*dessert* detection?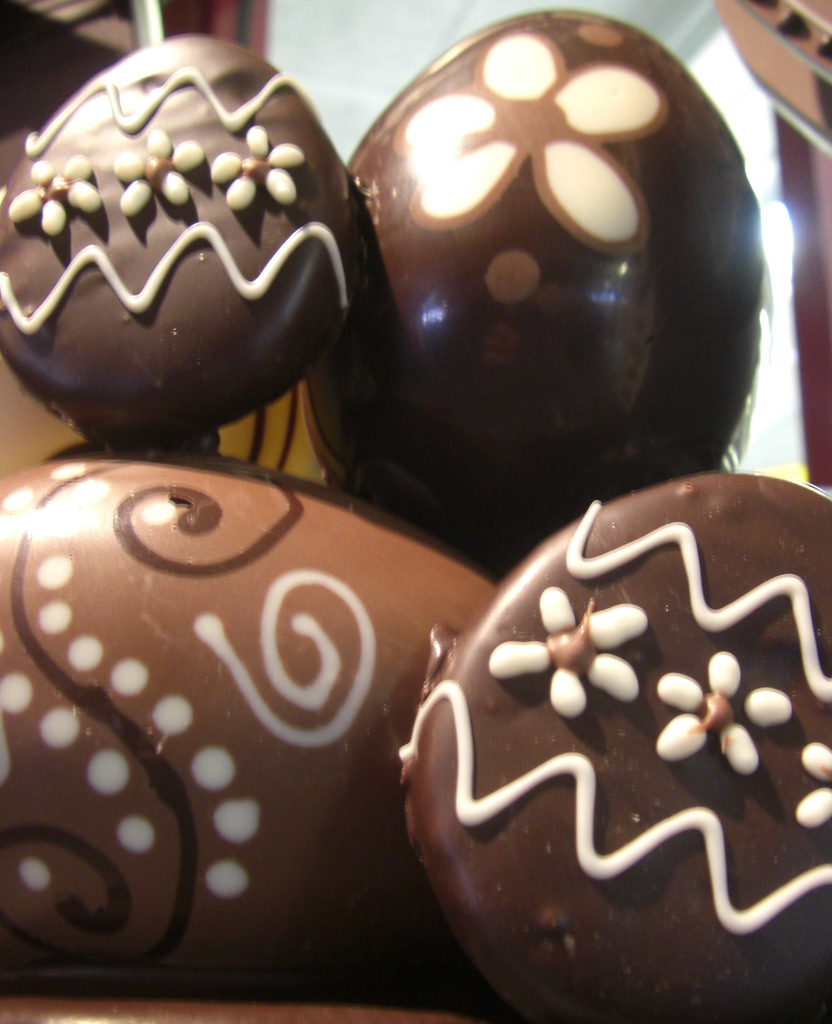
[0, 442, 504, 980]
